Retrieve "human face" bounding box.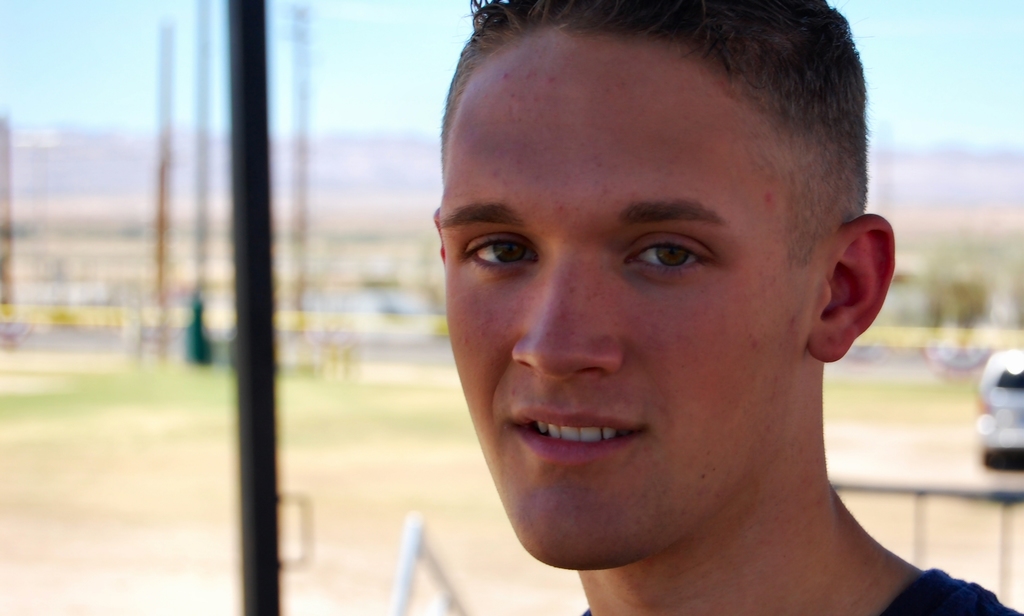
Bounding box: detection(434, 36, 814, 577).
